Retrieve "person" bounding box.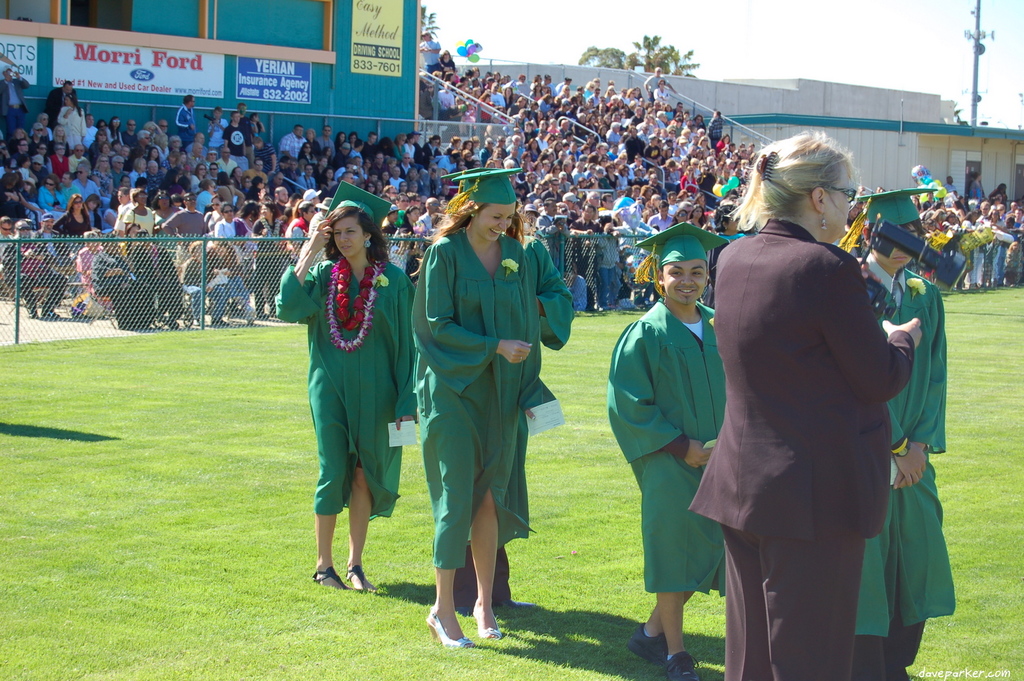
Bounding box: [left=506, top=95, right=526, bottom=120].
